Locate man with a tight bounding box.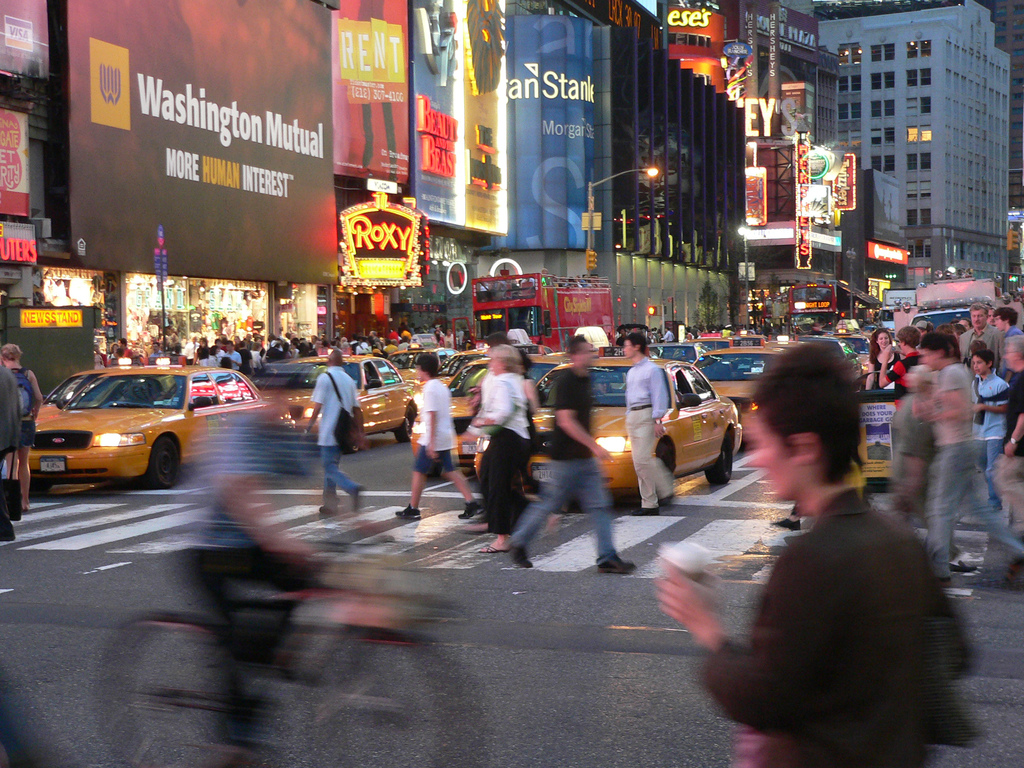
[left=624, top=329, right=682, bottom=515].
